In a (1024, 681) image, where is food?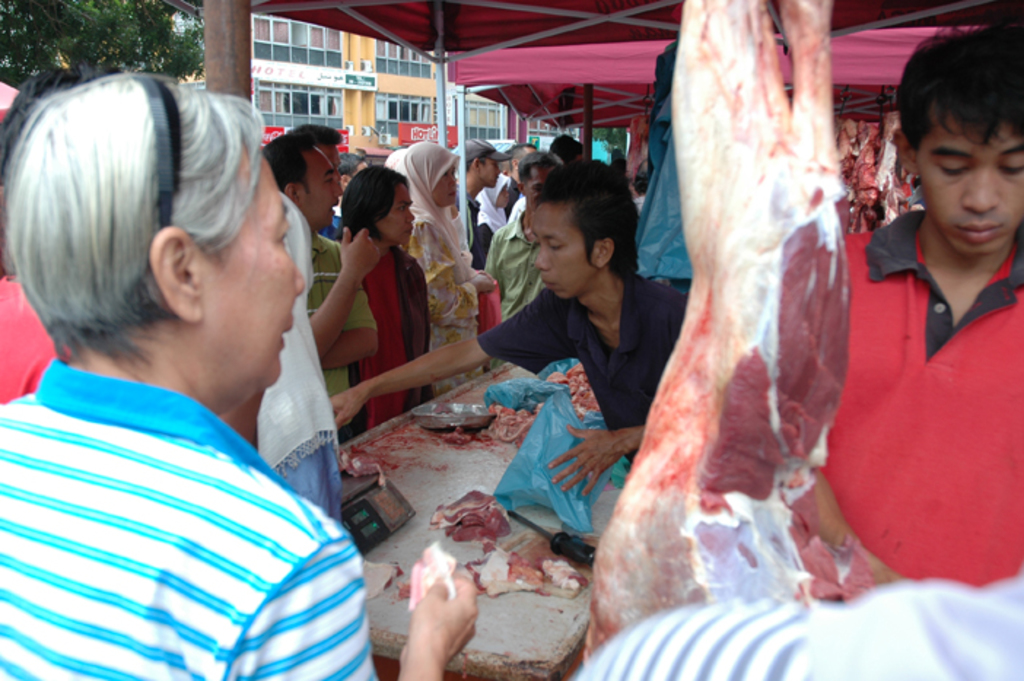
x1=330, y1=401, x2=543, y2=490.
